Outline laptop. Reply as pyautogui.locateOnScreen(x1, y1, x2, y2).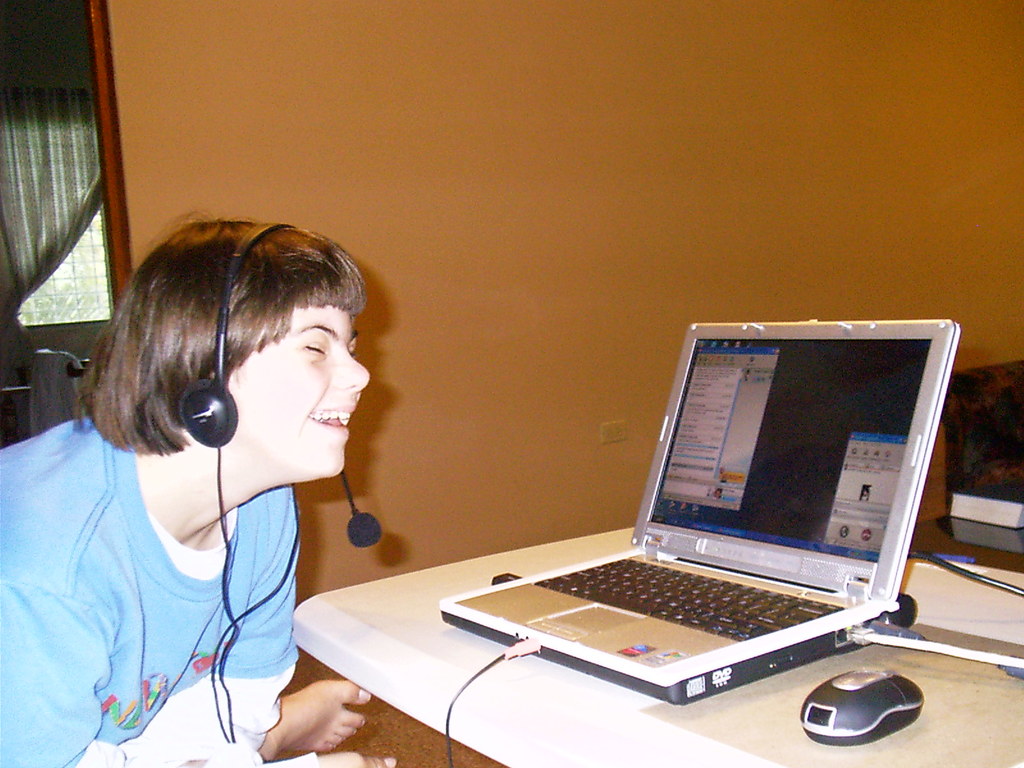
pyautogui.locateOnScreen(353, 333, 949, 717).
